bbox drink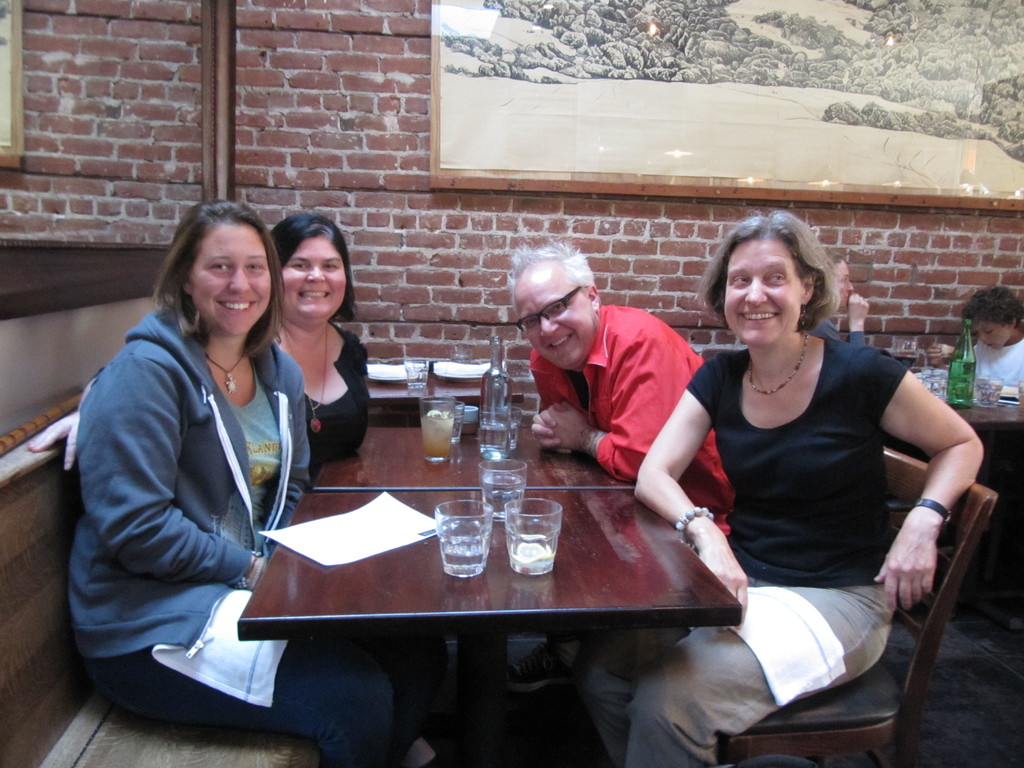
(420,413,453,454)
